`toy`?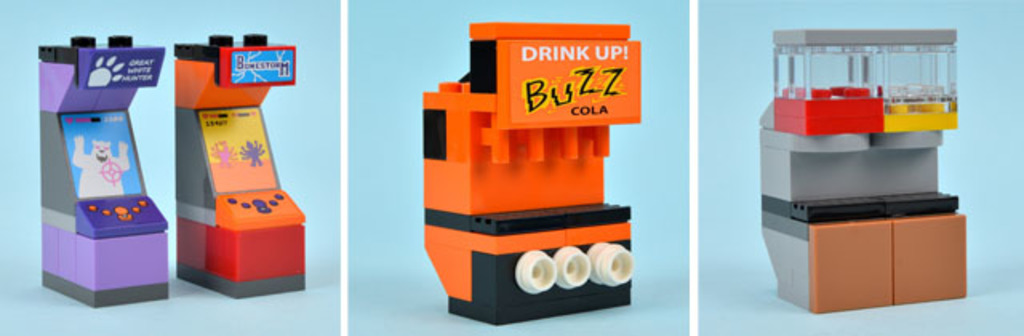
35:30:171:314
